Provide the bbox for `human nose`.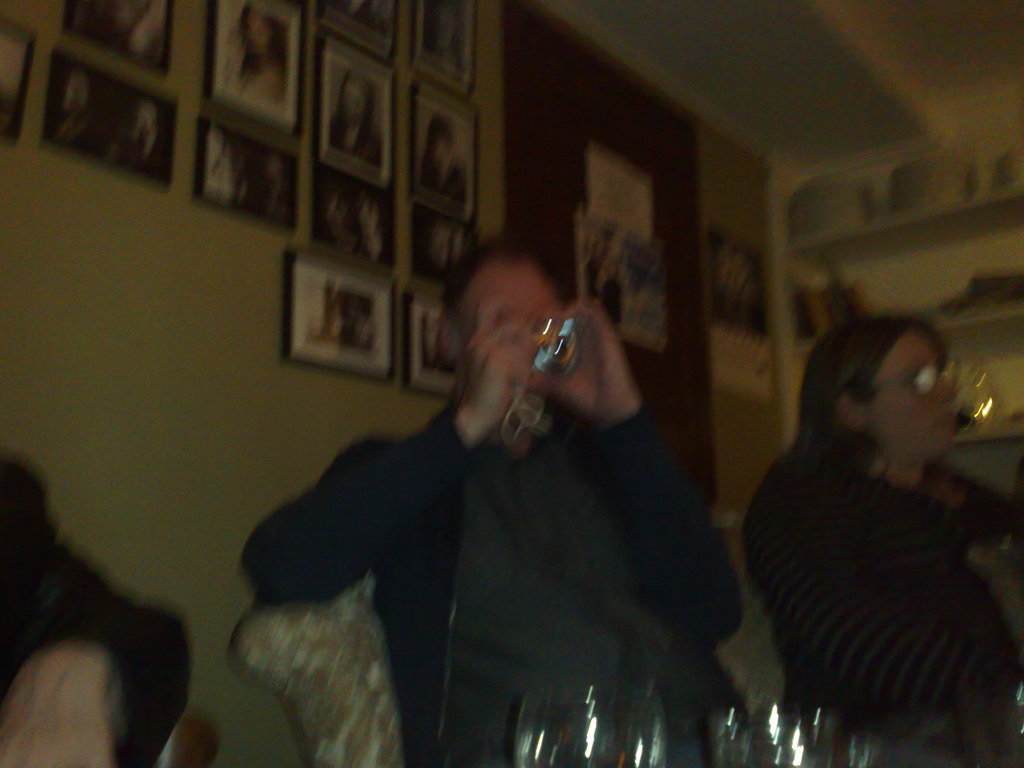
bbox=[940, 376, 960, 402].
